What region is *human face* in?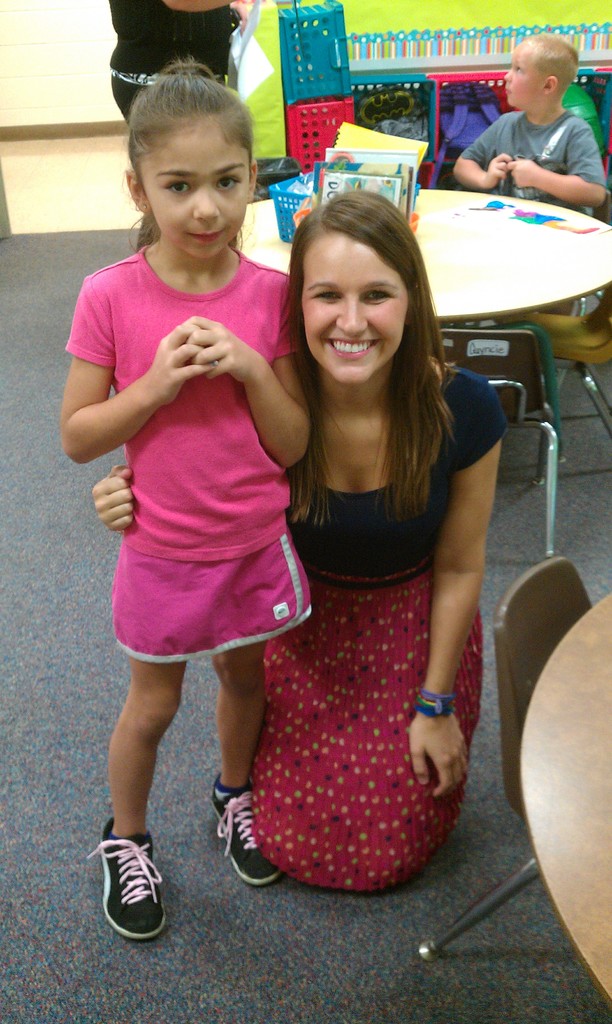
302/232/414/383.
